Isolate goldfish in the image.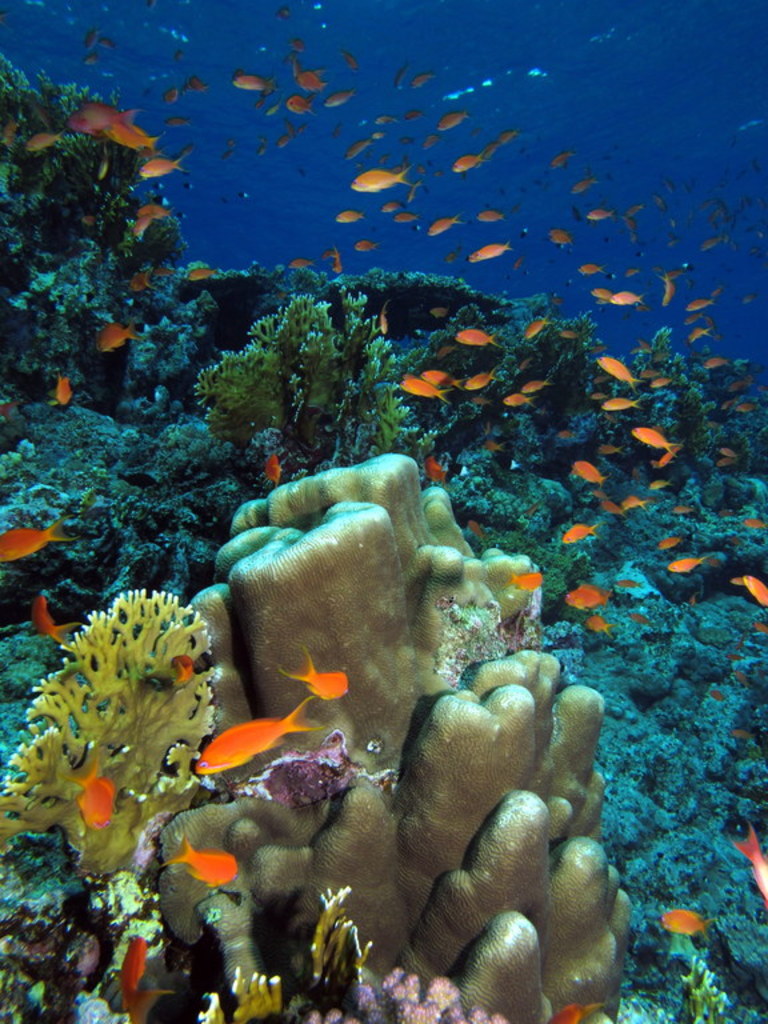
Isolated region: region(0, 511, 80, 563).
